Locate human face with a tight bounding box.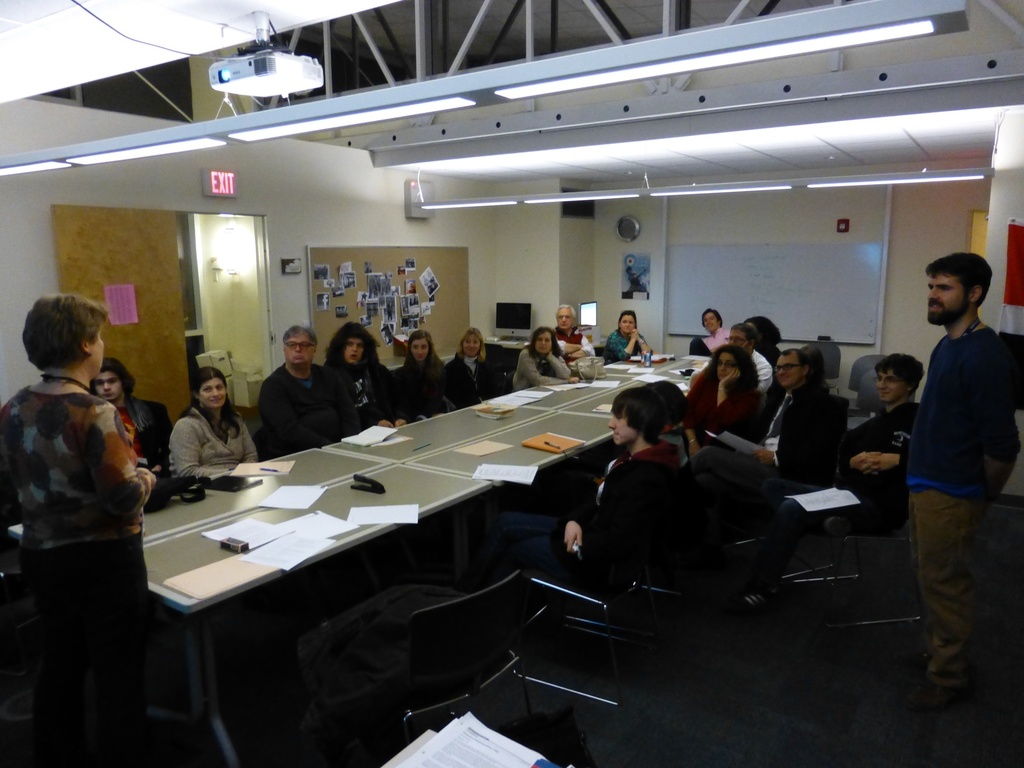
BBox(924, 276, 977, 329).
